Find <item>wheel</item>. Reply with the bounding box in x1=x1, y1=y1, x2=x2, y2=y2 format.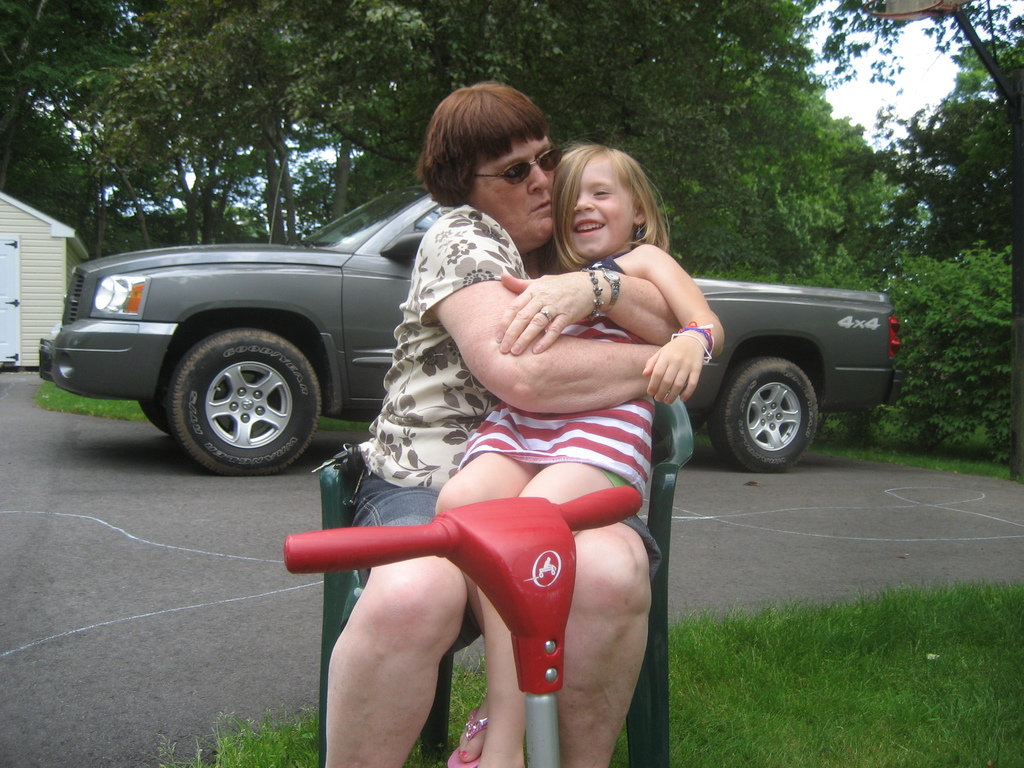
x1=163, y1=328, x2=323, y2=474.
